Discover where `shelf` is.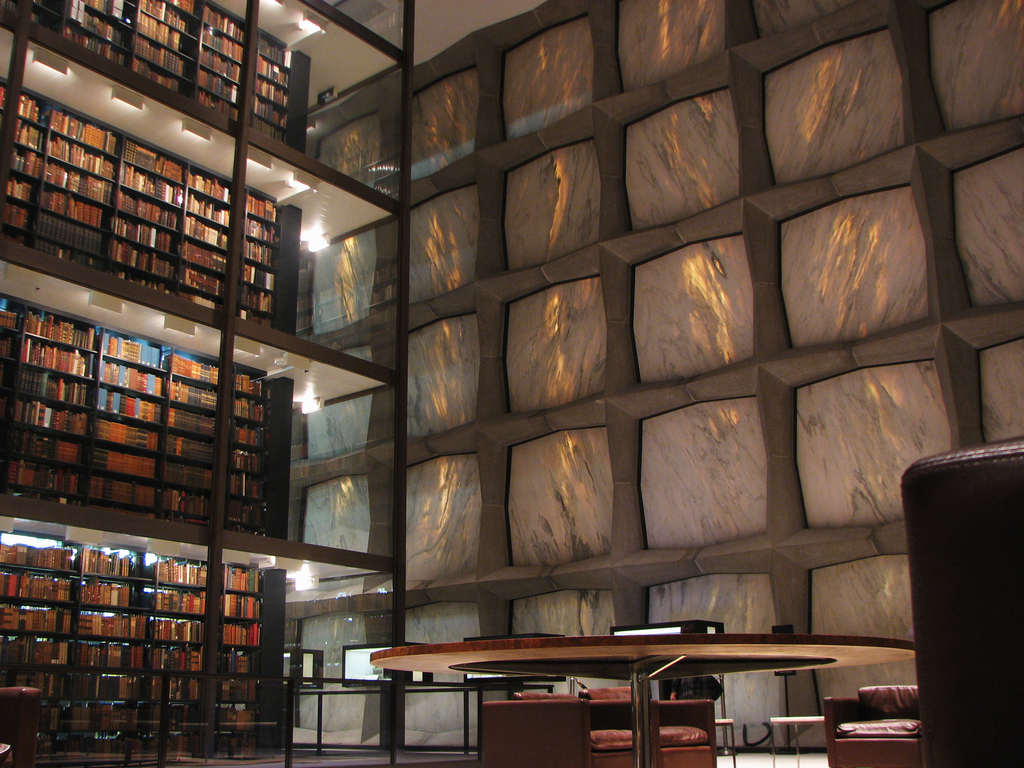
Discovered at select_region(0, 333, 11, 359).
